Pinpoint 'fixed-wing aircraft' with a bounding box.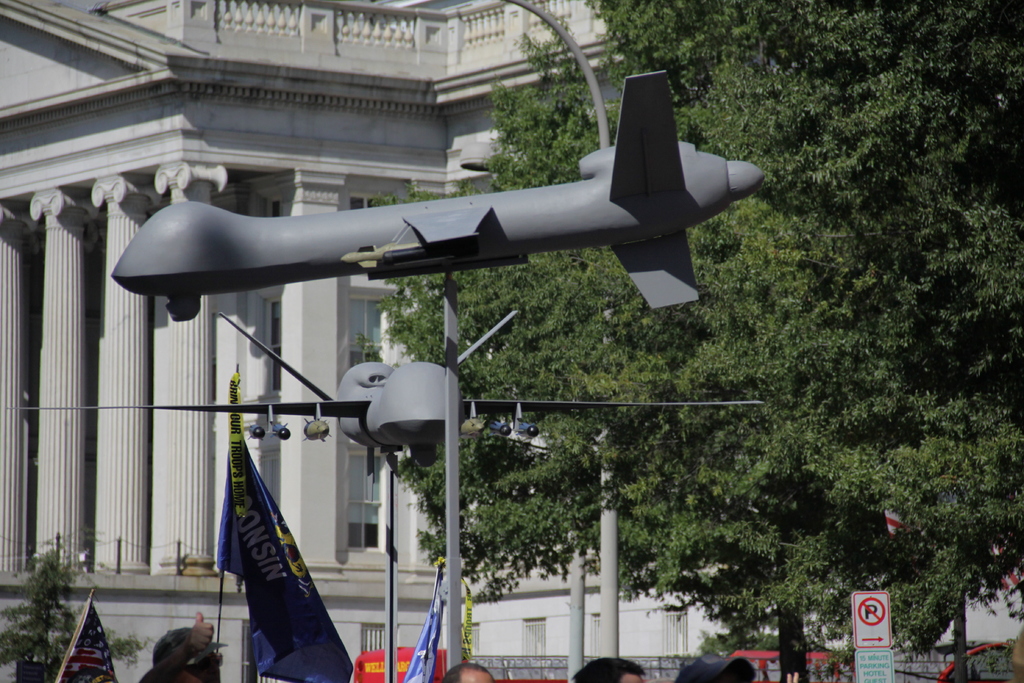
box=[110, 69, 766, 313].
